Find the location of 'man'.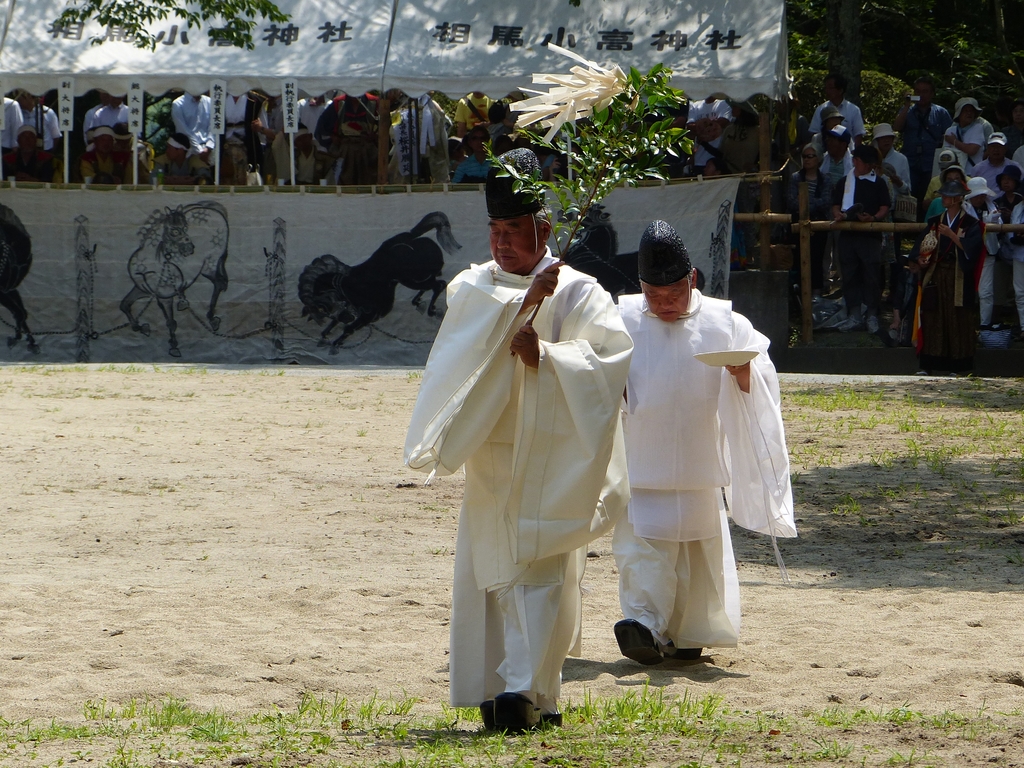
Location: <box>153,130,211,191</box>.
